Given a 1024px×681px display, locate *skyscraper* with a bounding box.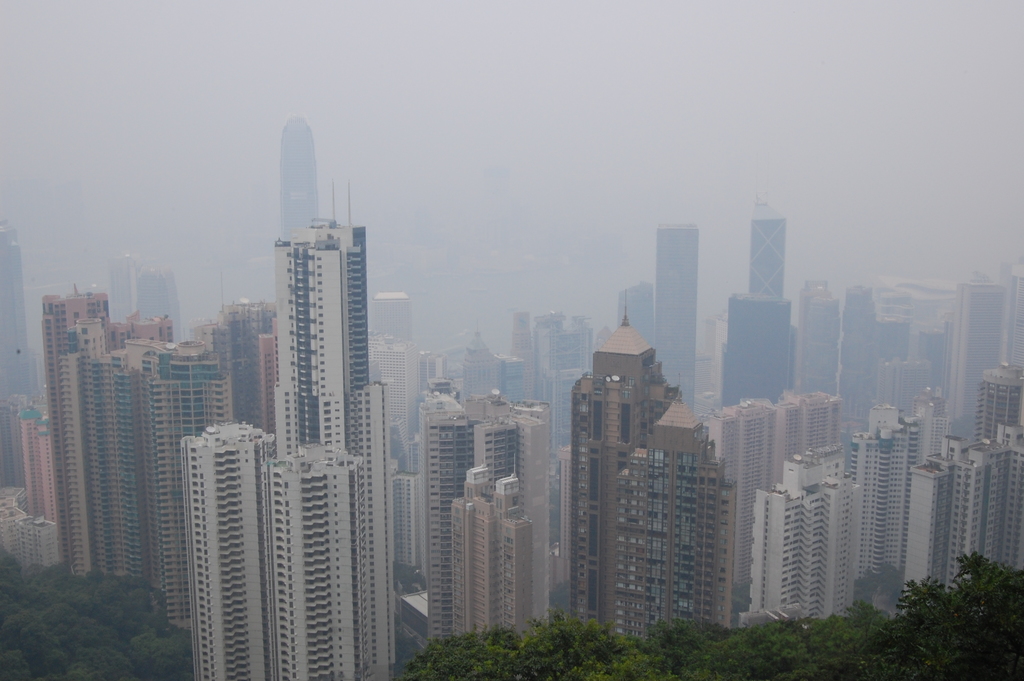
Located: <region>275, 179, 392, 680</region>.
